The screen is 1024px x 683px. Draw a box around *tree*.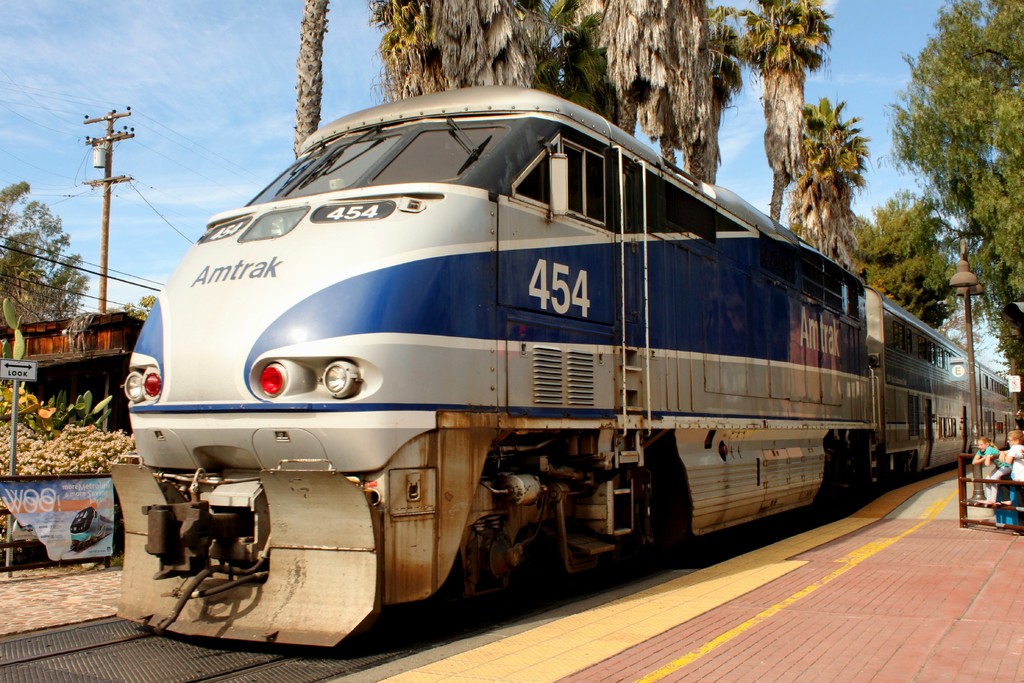
pyautogui.locateOnScreen(550, 0, 636, 138).
